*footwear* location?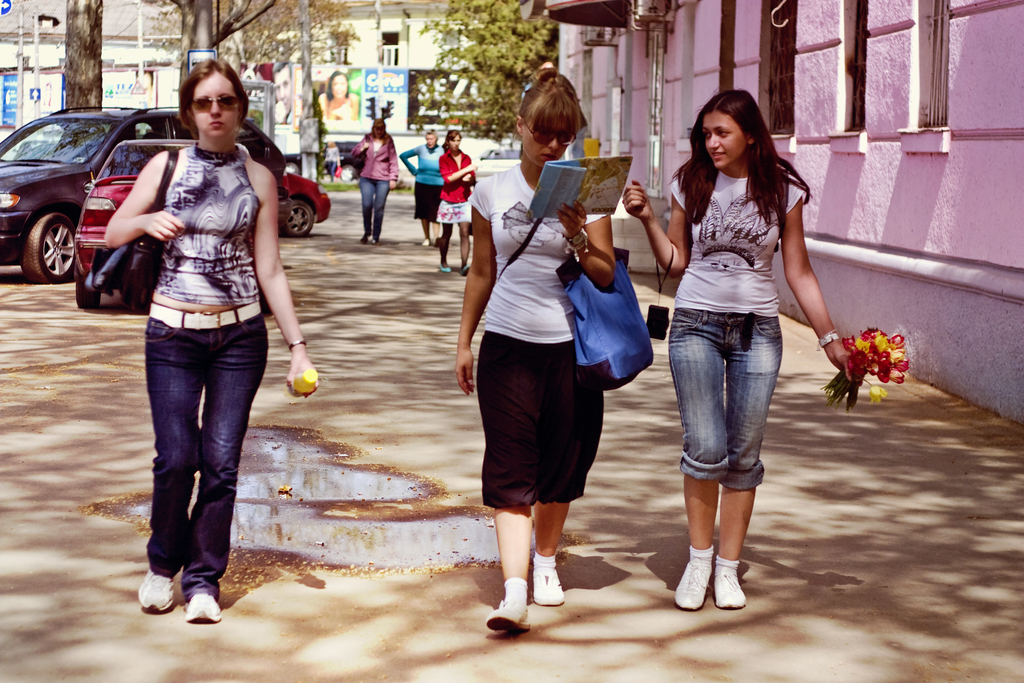
bbox=[371, 234, 386, 245]
